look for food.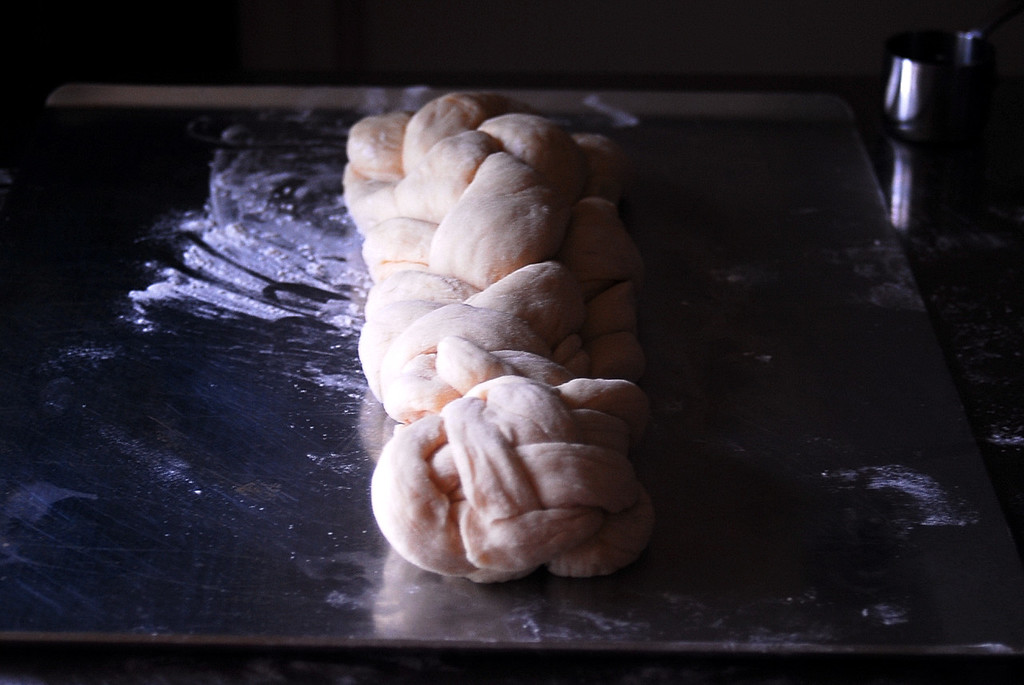
Found: BBox(337, 96, 652, 577).
